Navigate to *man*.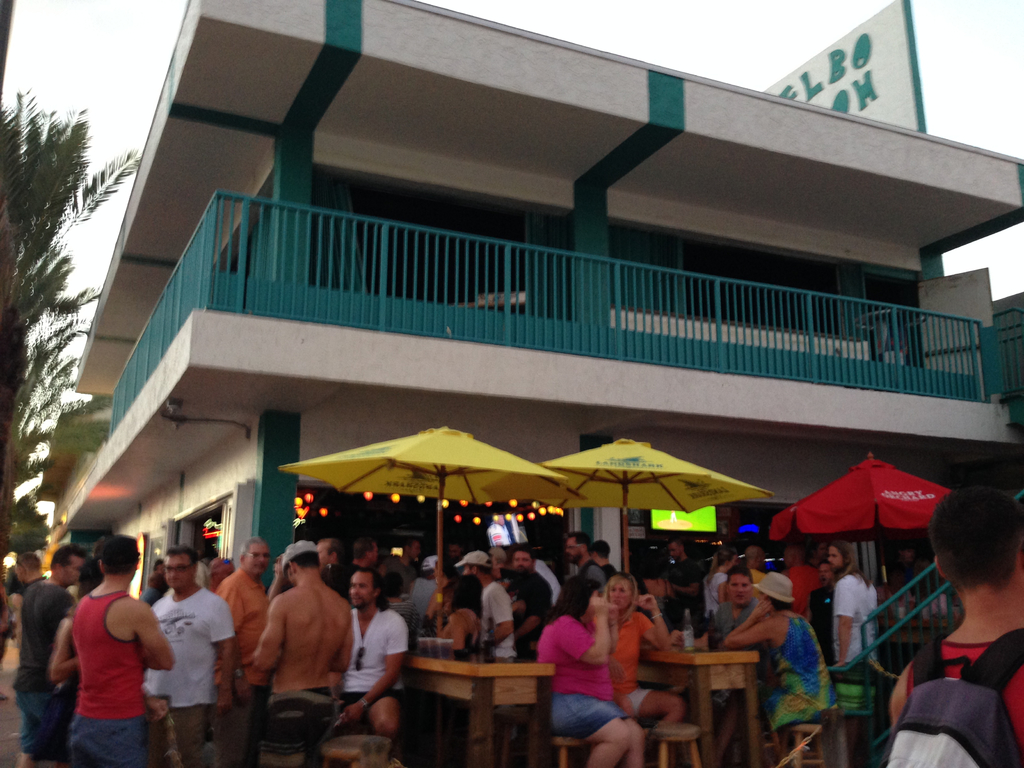
Navigation target: [458, 552, 516, 667].
